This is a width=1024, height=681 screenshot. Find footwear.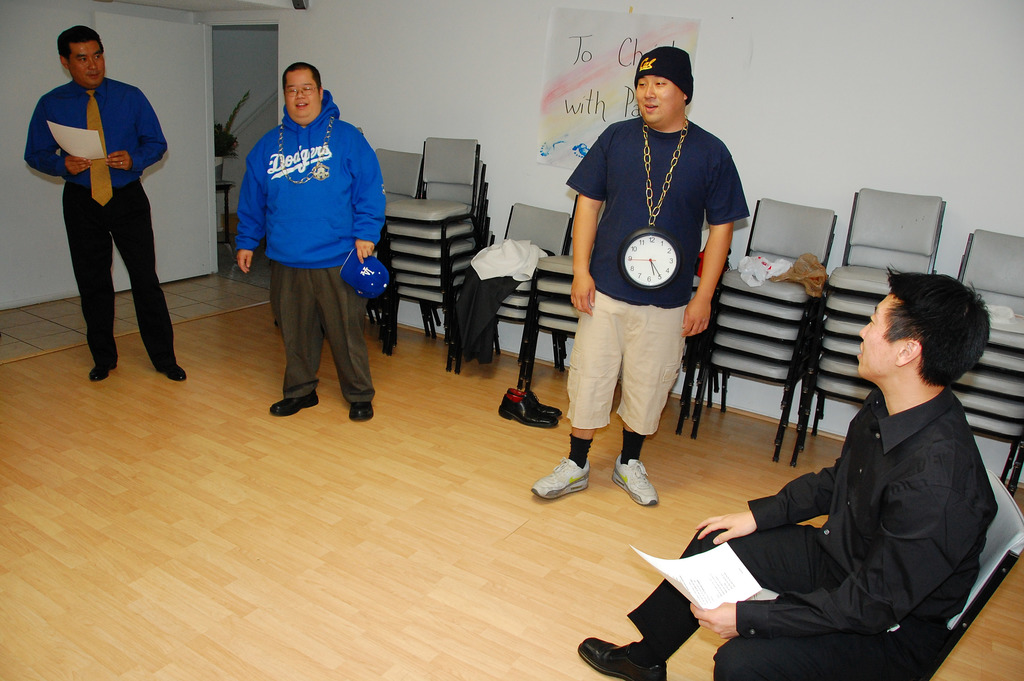
Bounding box: [x1=86, y1=350, x2=118, y2=390].
